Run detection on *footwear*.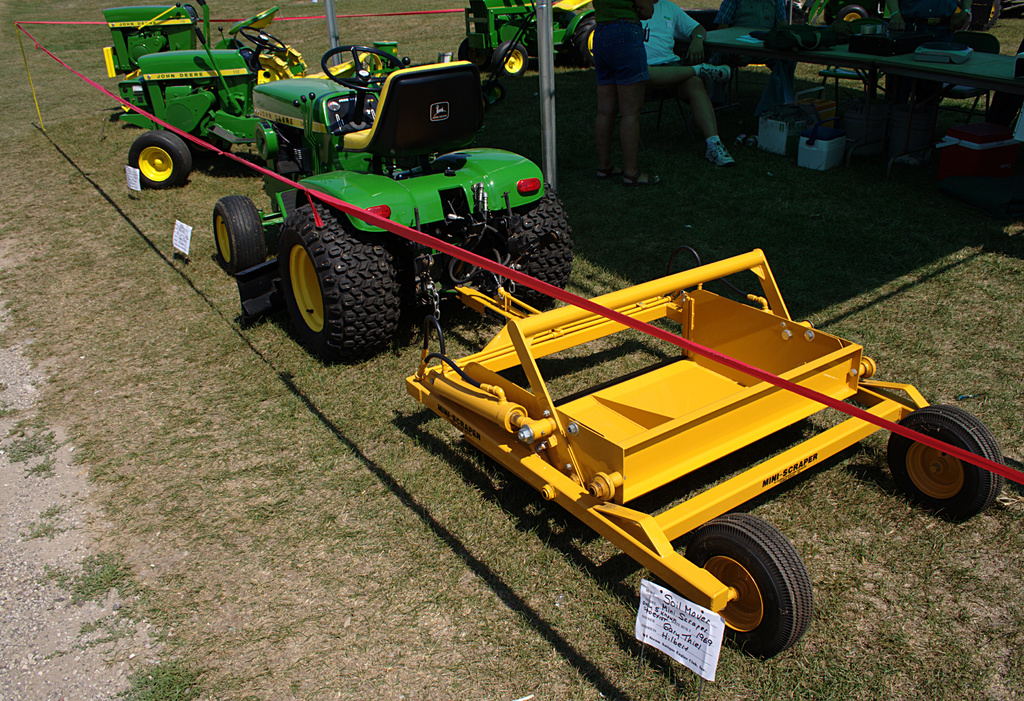
Result: (596,168,611,177).
